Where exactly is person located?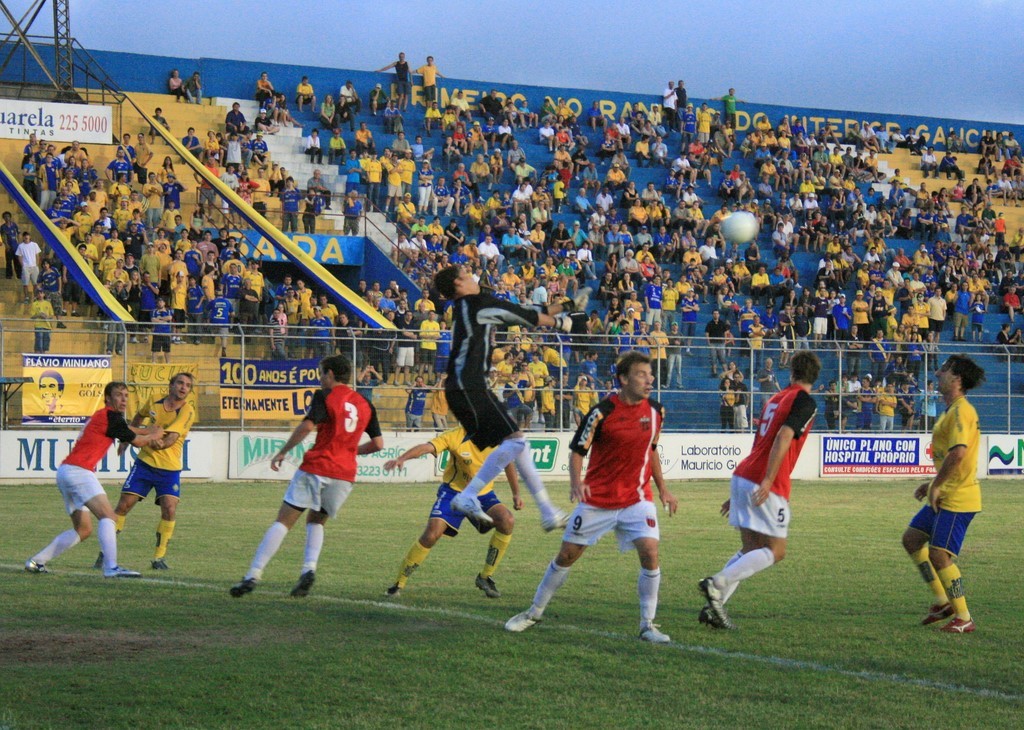
Its bounding box is l=344, t=188, r=368, b=236.
